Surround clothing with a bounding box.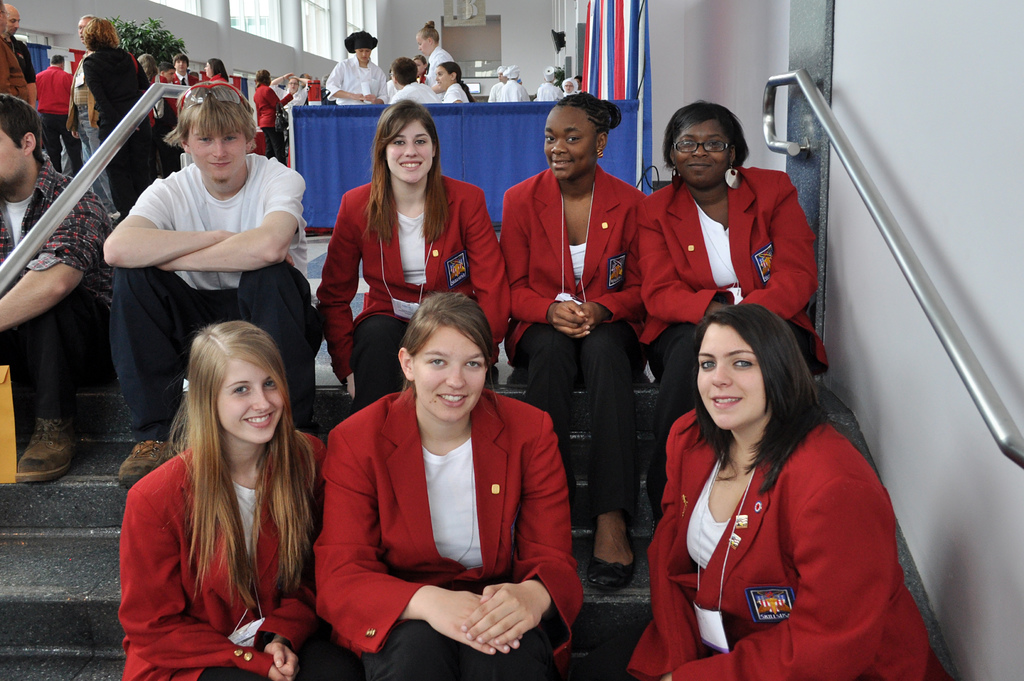
box=[389, 86, 443, 101].
